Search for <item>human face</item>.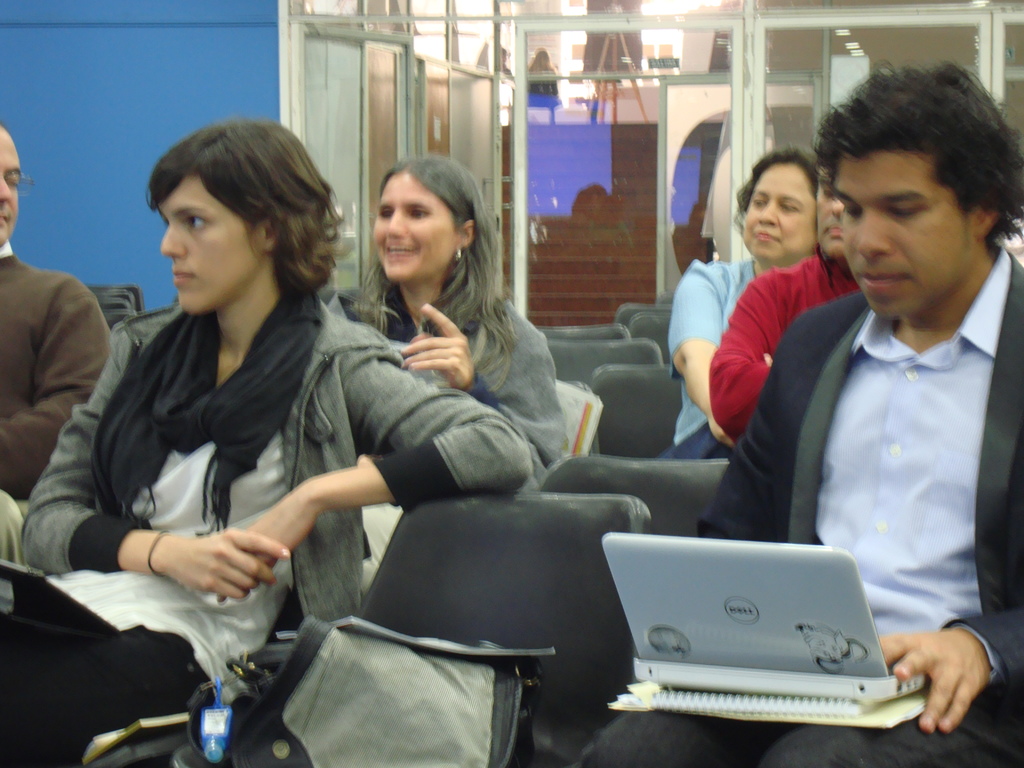
Found at BBox(371, 168, 456, 279).
